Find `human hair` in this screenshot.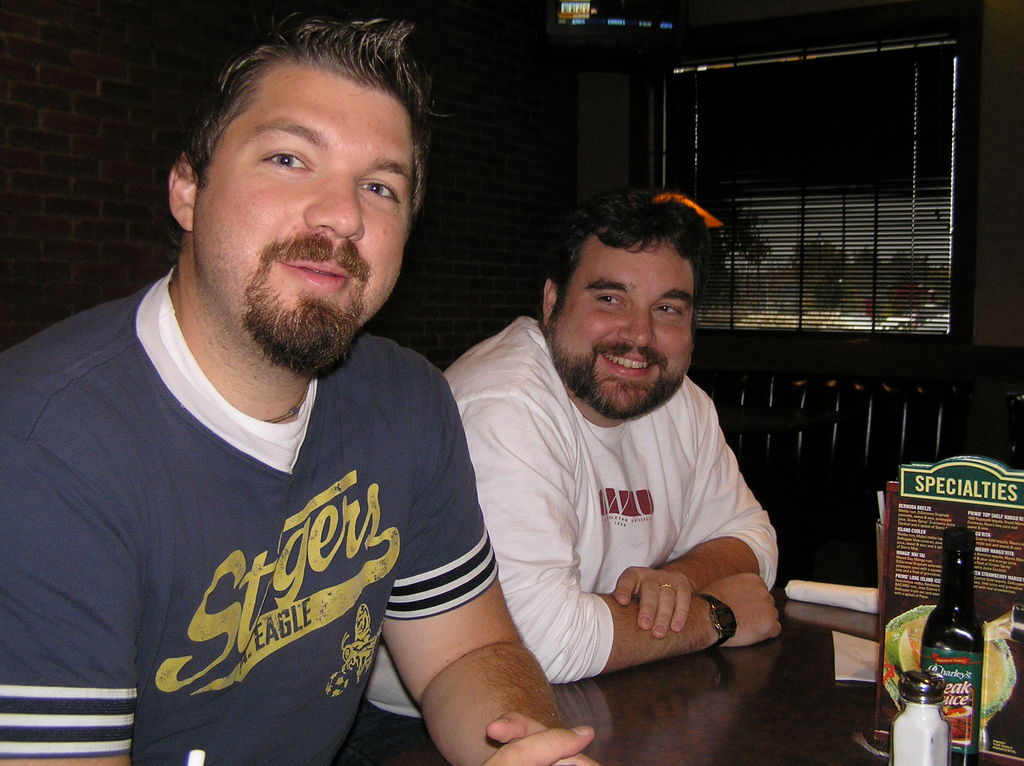
The bounding box for `human hair` is crop(548, 186, 716, 318).
